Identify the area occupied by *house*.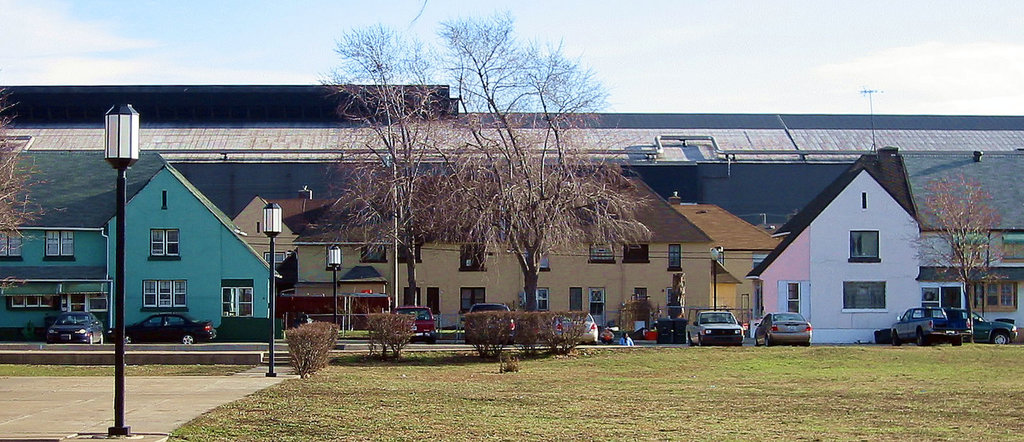
Area: 666,196,776,347.
